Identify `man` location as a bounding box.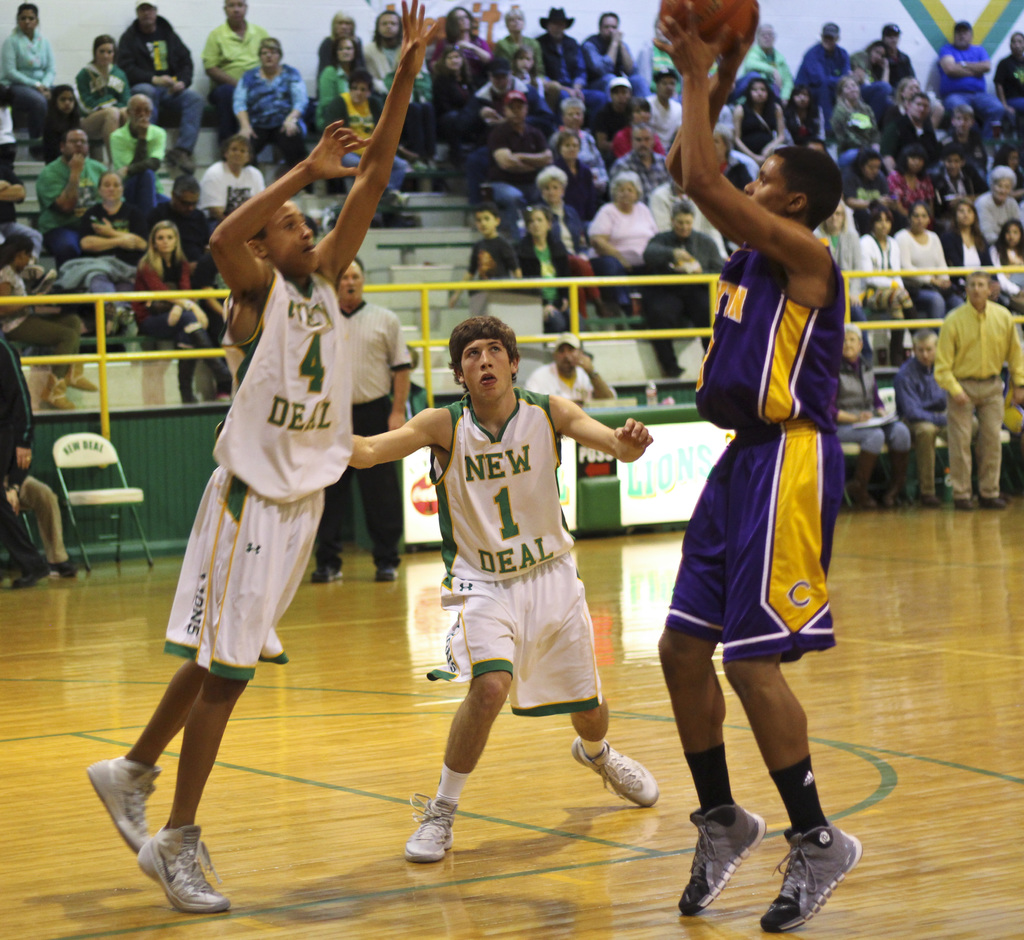
<box>131,42,399,911</box>.
